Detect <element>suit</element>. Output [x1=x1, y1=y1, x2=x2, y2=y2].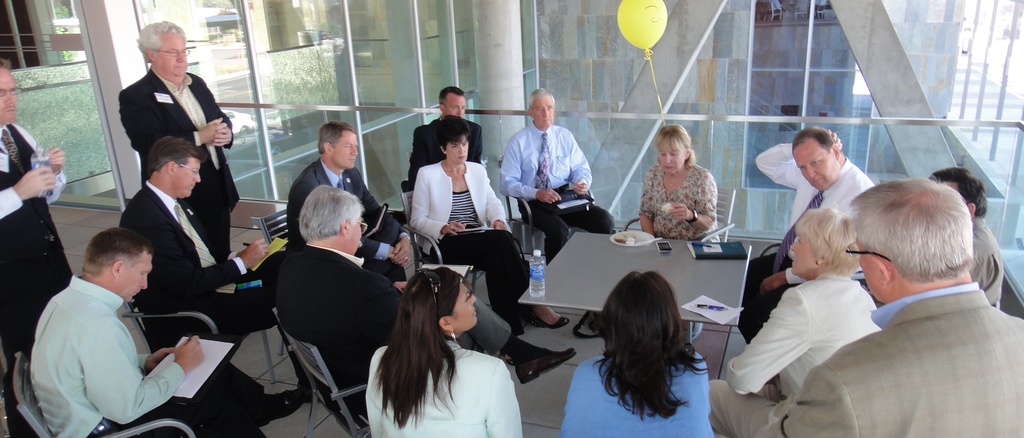
[x1=767, y1=290, x2=1023, y2=437].
